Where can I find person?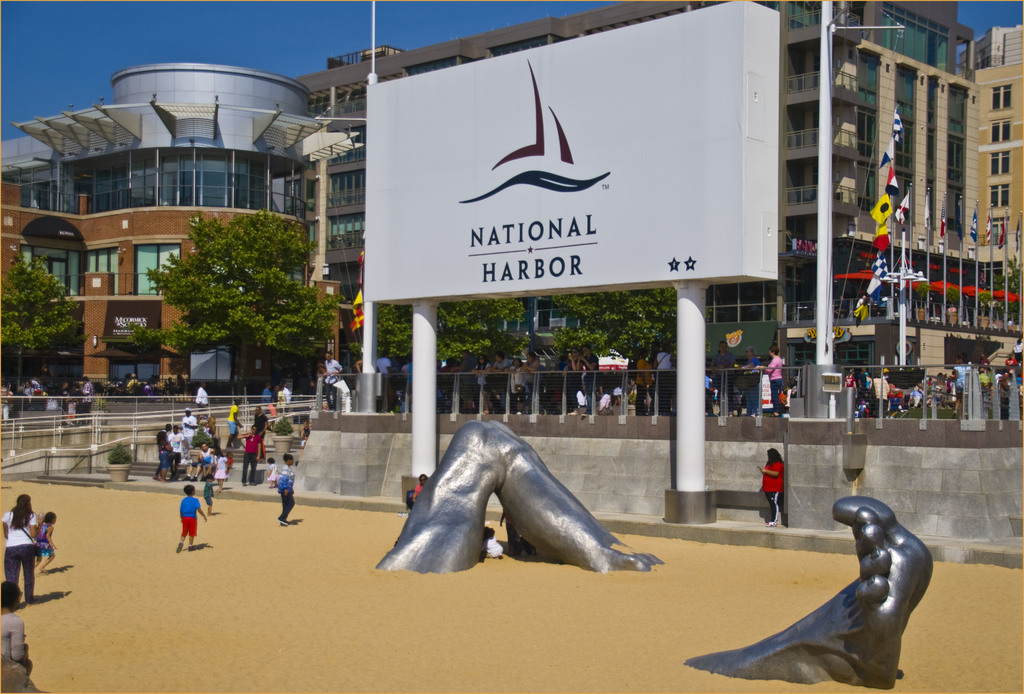
You can find it at box(739, 347, 757, 417).
